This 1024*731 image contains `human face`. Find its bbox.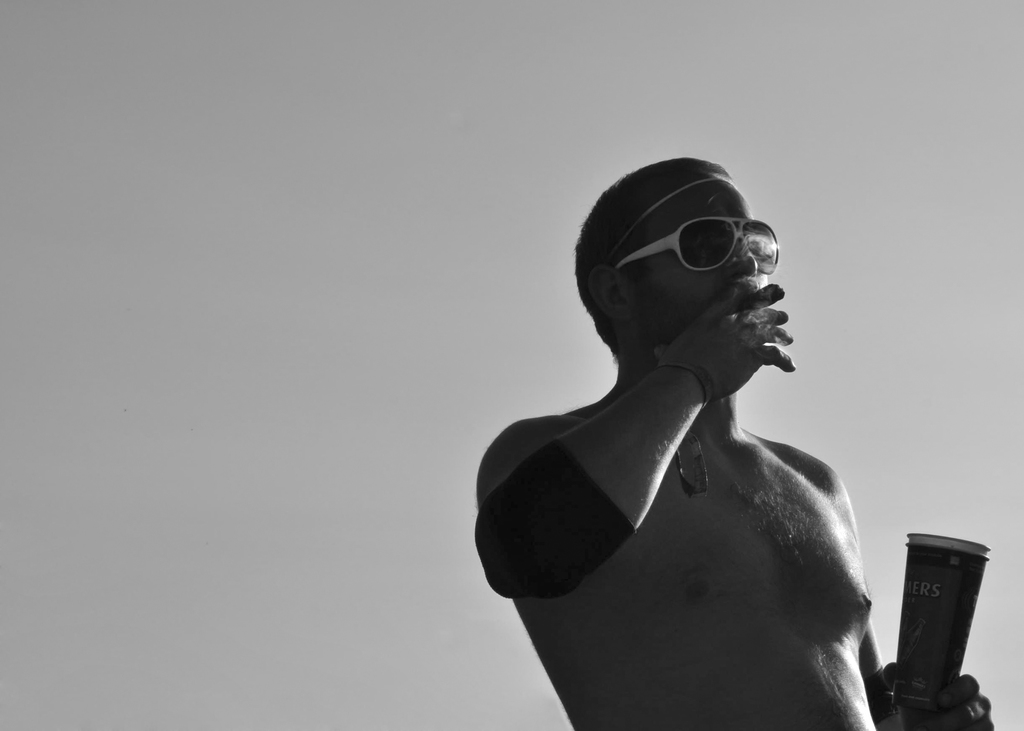
632:188:782:352.
